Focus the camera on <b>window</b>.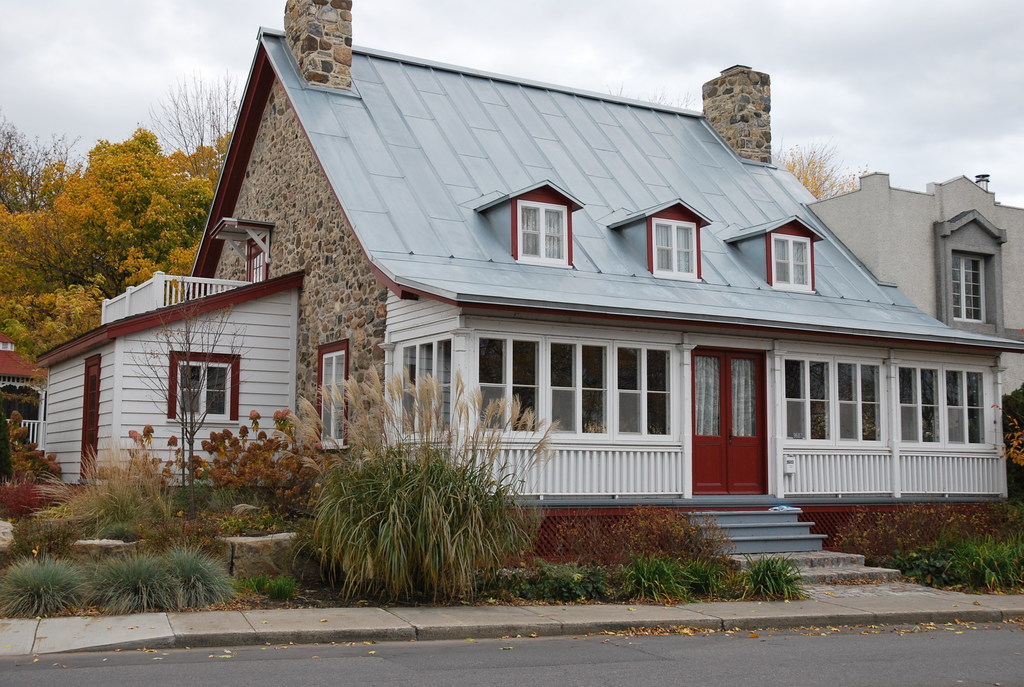
Focus region: bbox=(474, 336, 543, 430).
